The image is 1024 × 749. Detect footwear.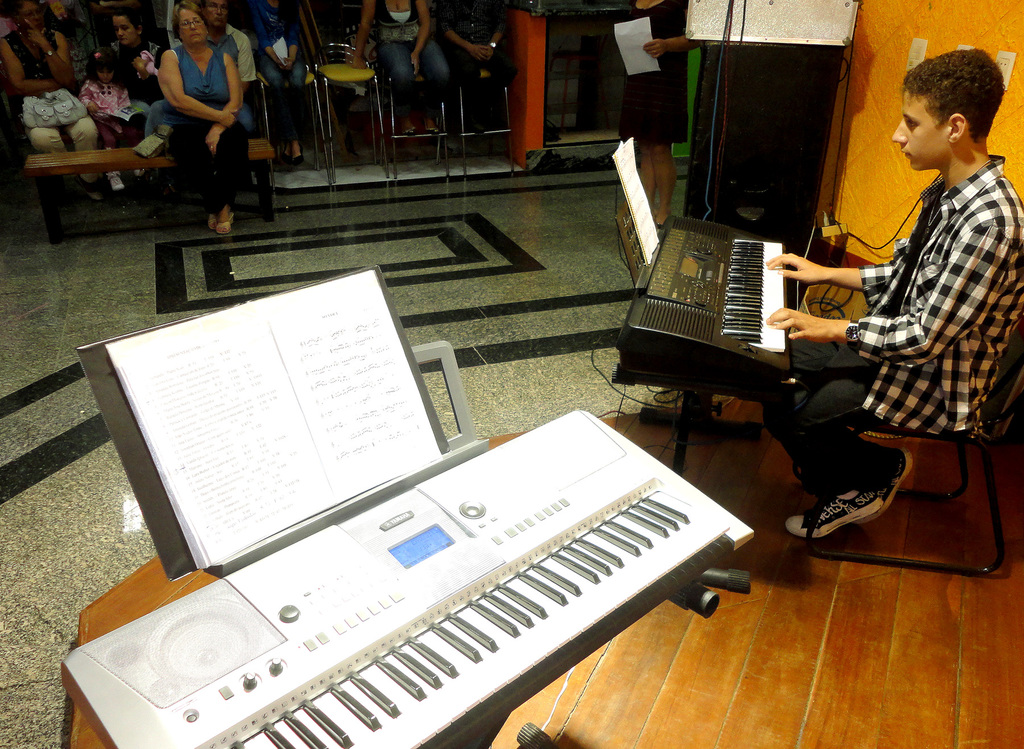
Detection: region(817, 447, 922, 553).
